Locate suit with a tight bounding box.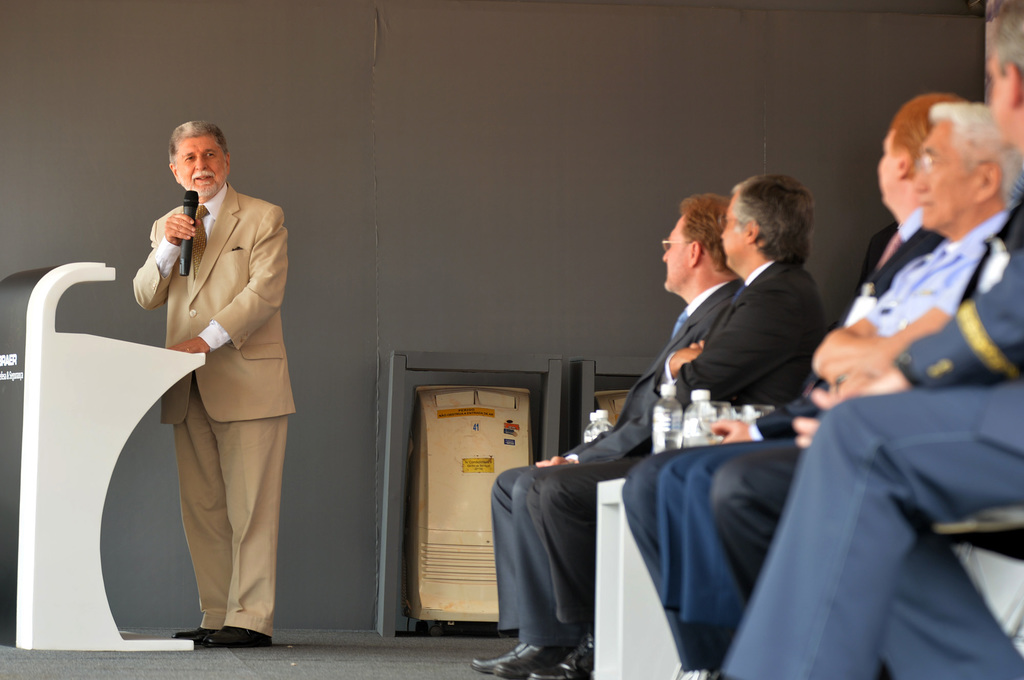
left=621, top=216, right=929, bottom=675.
